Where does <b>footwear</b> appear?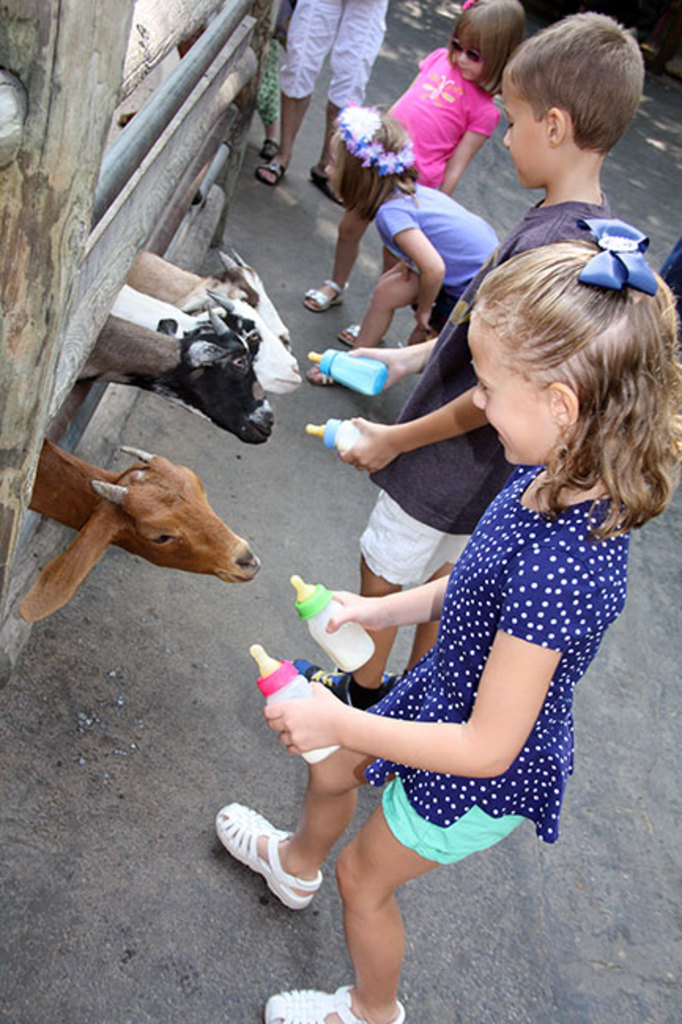
Appears at select_region(260, 985, 405, 1022).
